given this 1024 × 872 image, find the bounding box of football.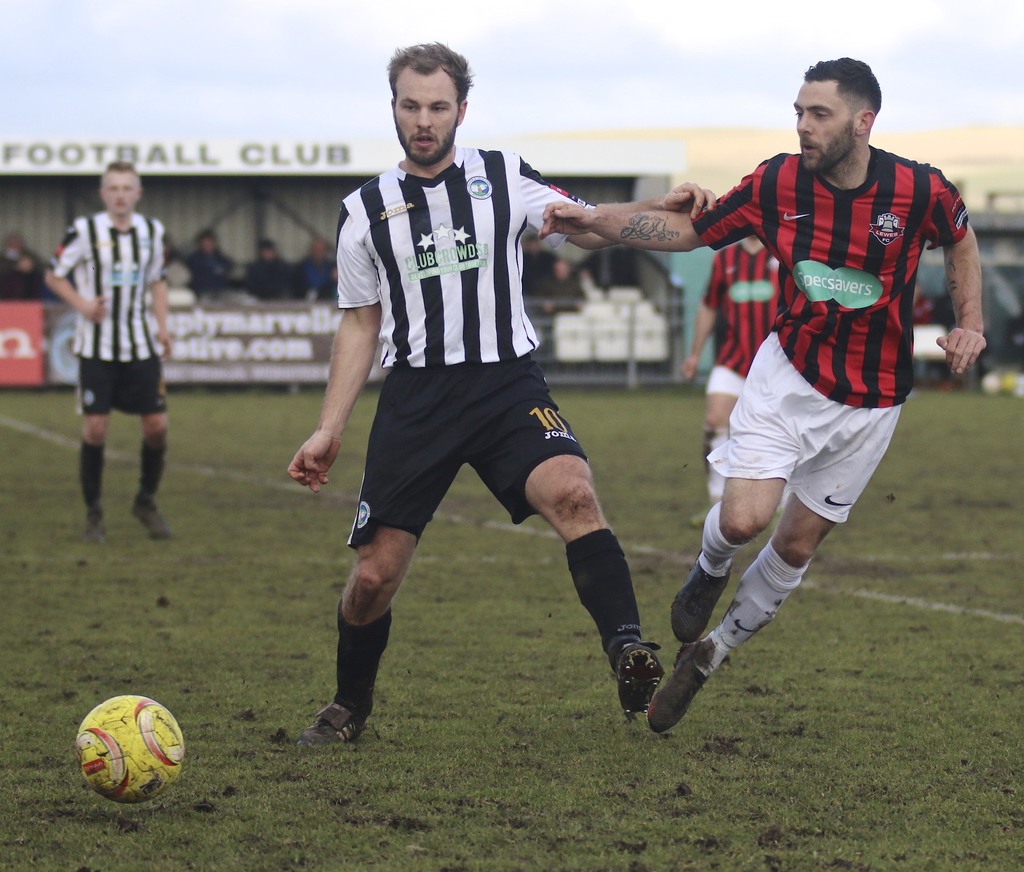
[left=72, top=695, right=186, bottom=803].
